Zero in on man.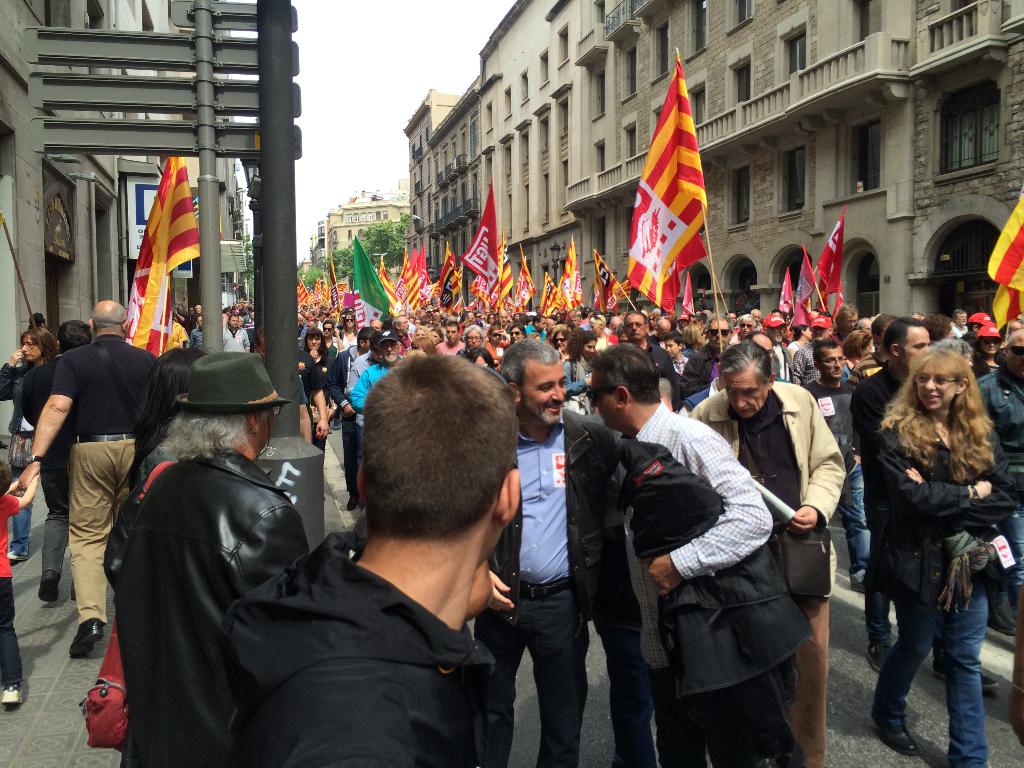
Zeroed in: BBox(852, 319, 1003, 694).
